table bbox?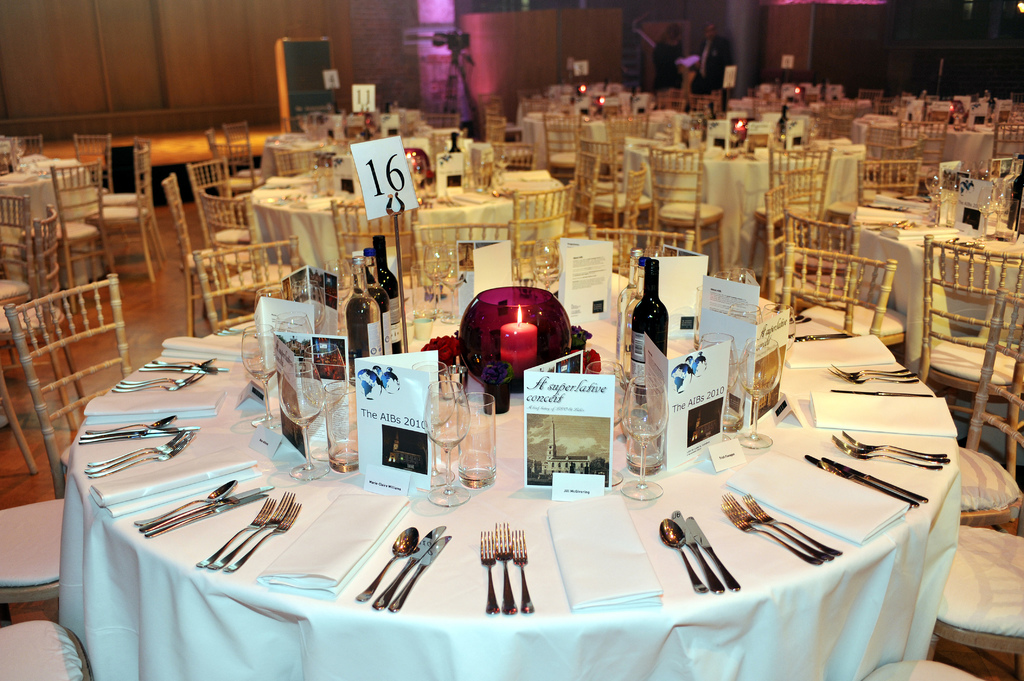
[44,285,960,661]
